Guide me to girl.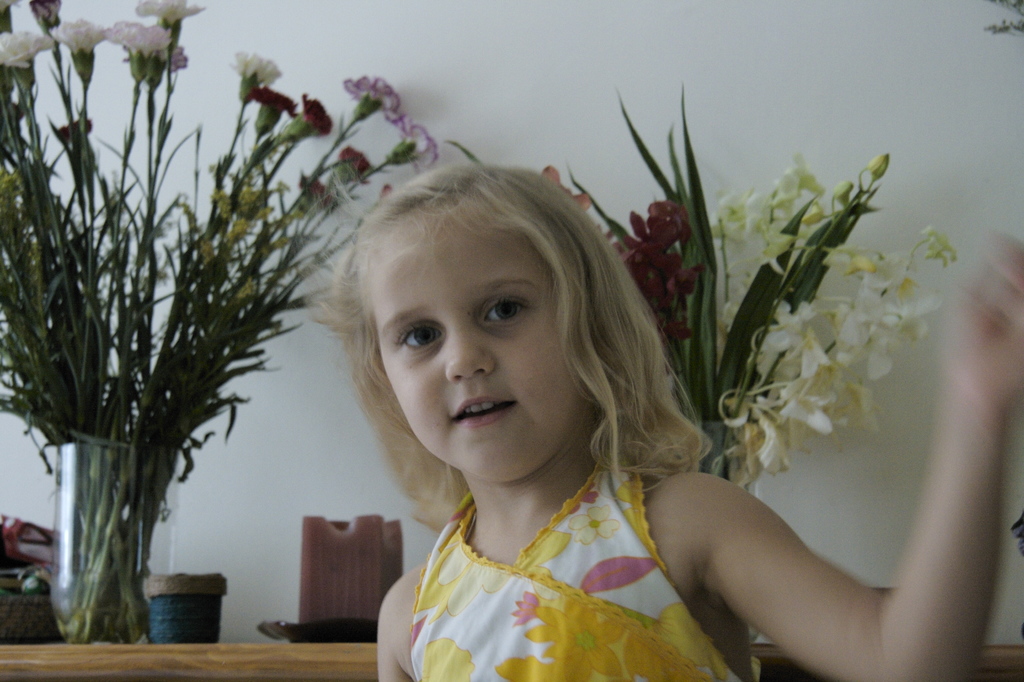
Guidance: (left=323, top=160, right=1023, bottom=681).
